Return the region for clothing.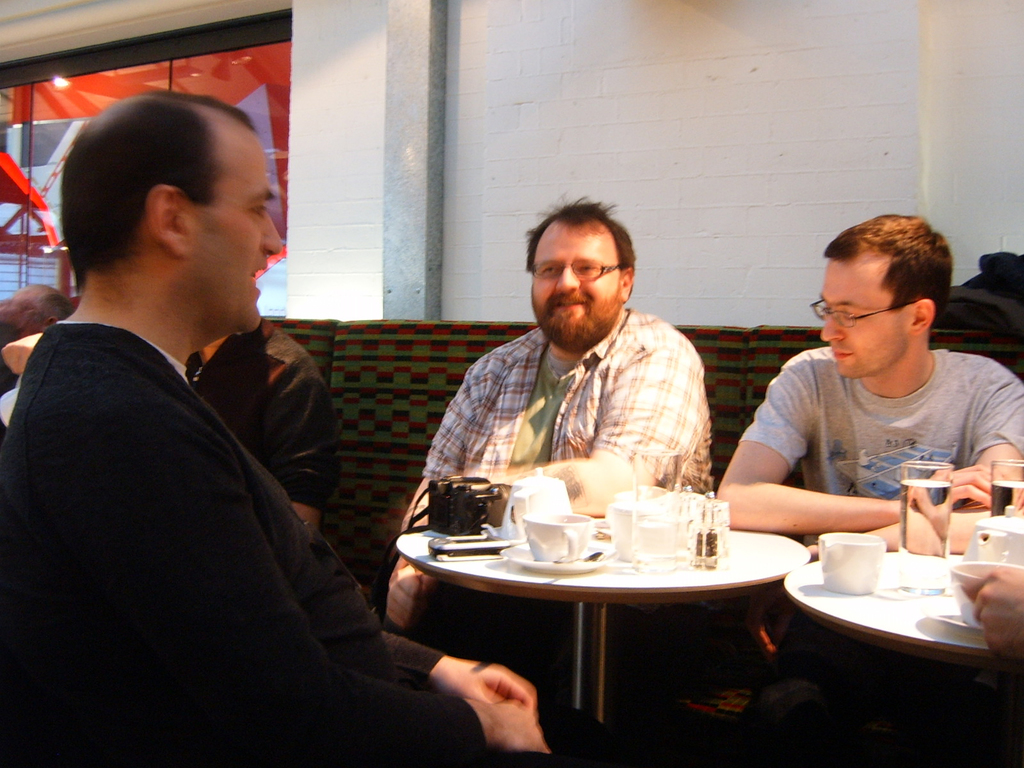
crop(1, 346, 29, 396).
